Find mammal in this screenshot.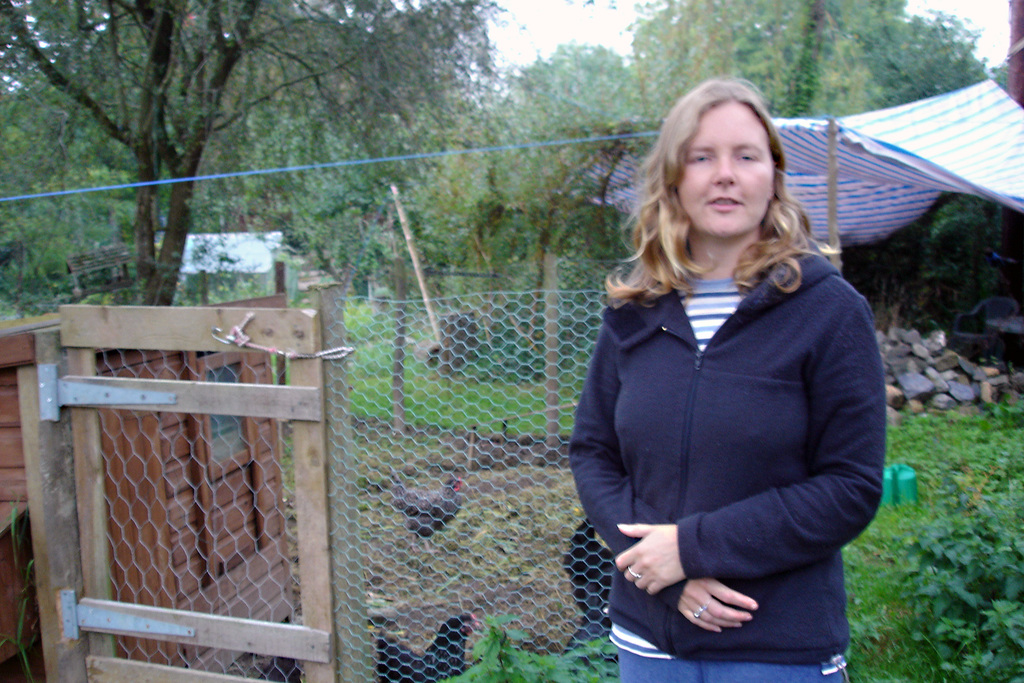
The bounding box for mammal is x1=543 y1=100 x2=895 y2=680.
